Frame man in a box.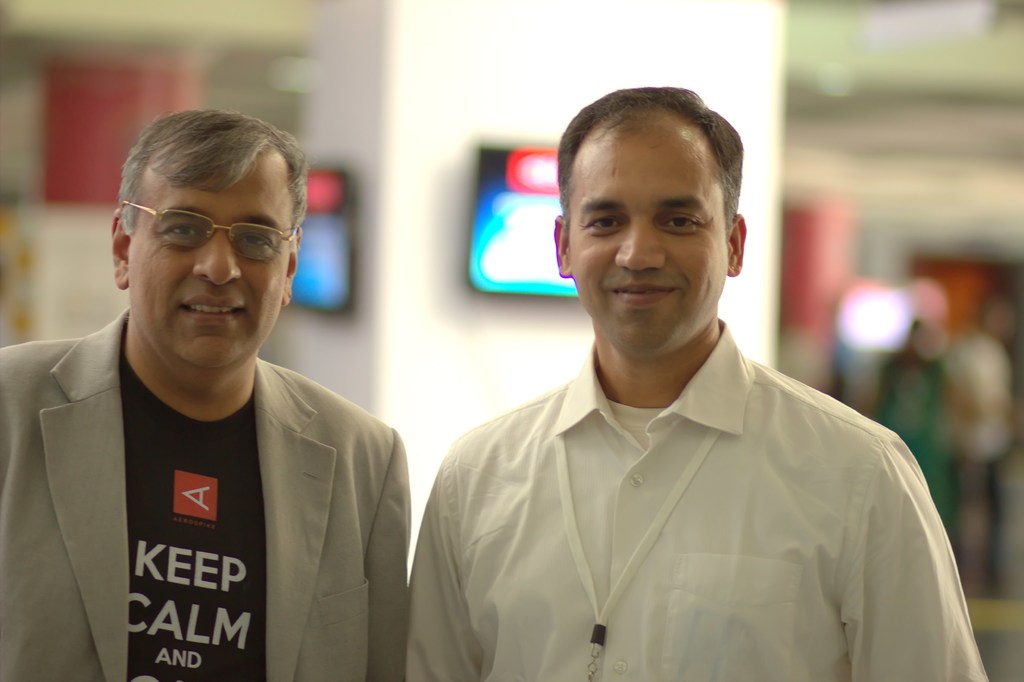
<region>405, 82, 990, 681</region>.
